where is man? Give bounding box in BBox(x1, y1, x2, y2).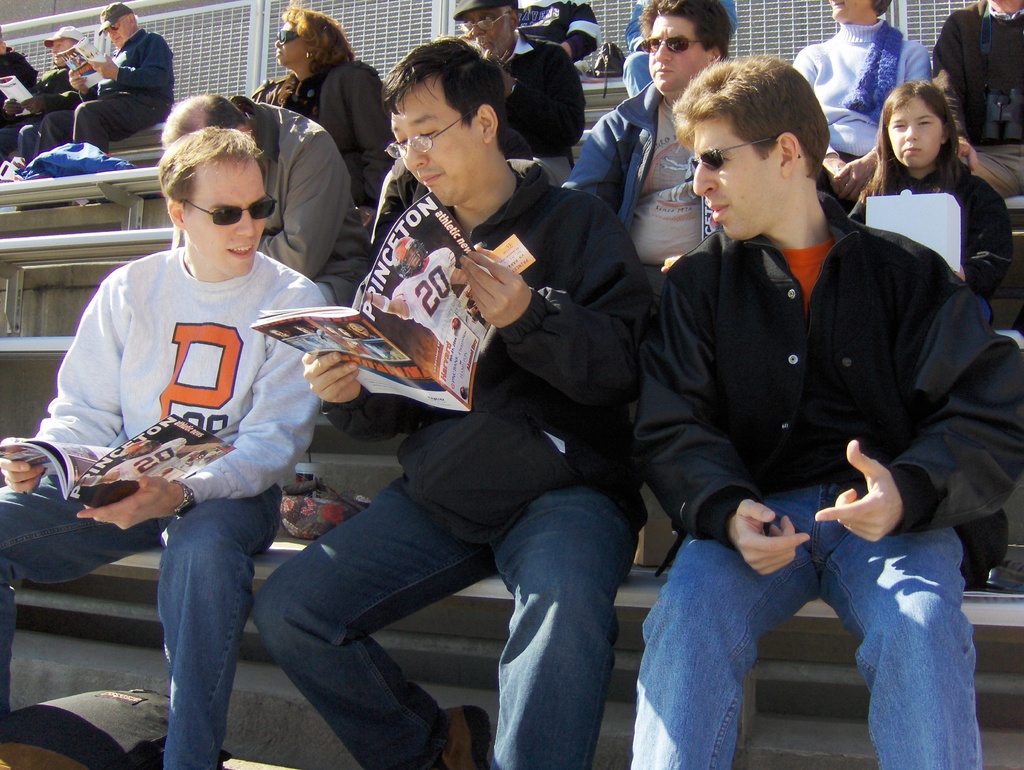
BBox(0, 35, 47, 162).
